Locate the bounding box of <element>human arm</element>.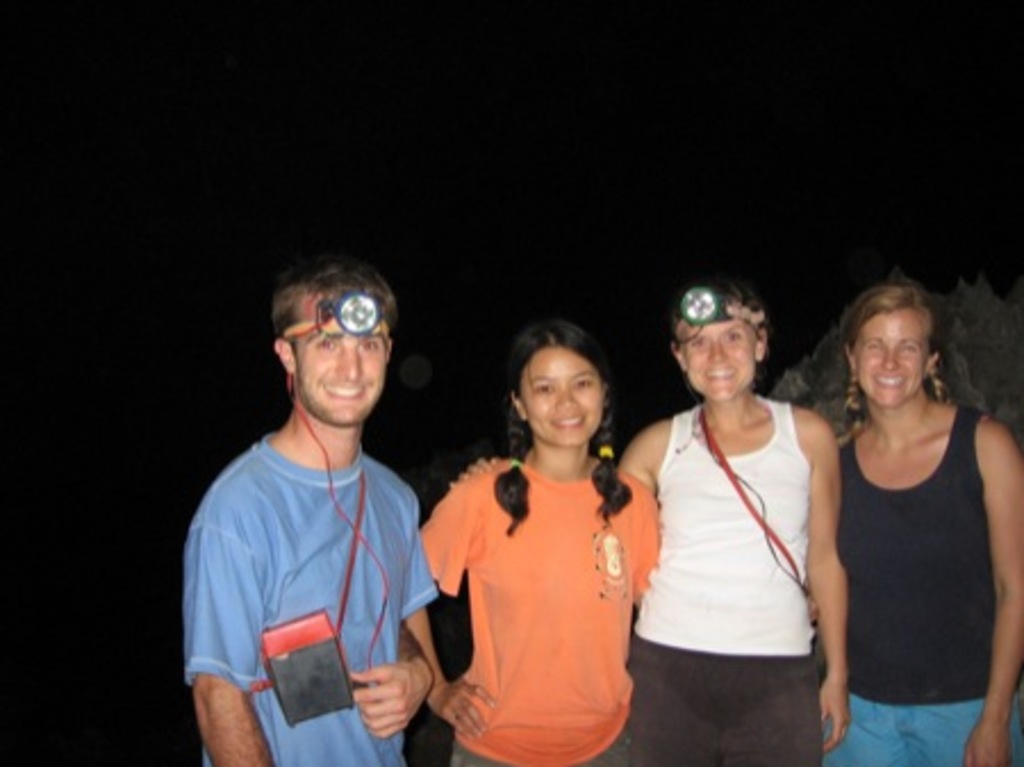
Bounding box: select_region(444, 417, 669, 487).
